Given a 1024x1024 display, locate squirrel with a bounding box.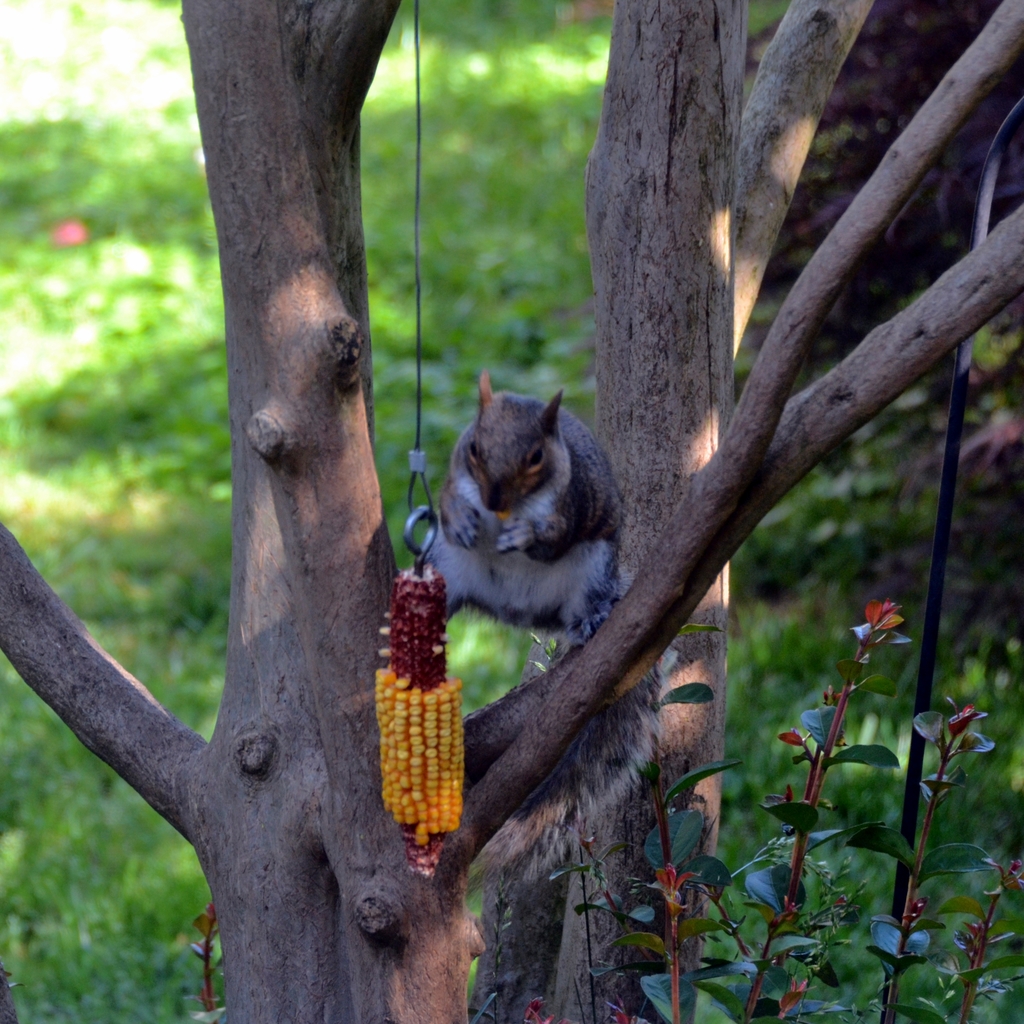
Located: (left=421, top=367, right=670, bottom=891).
